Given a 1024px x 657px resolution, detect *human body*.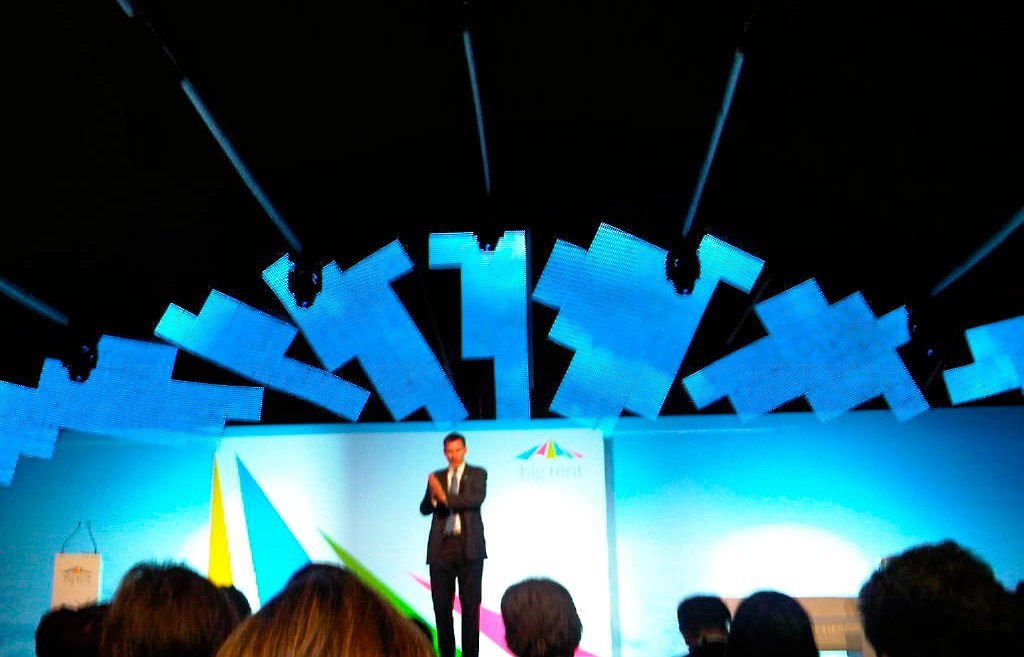
box=[519, 583, 587, 656].
